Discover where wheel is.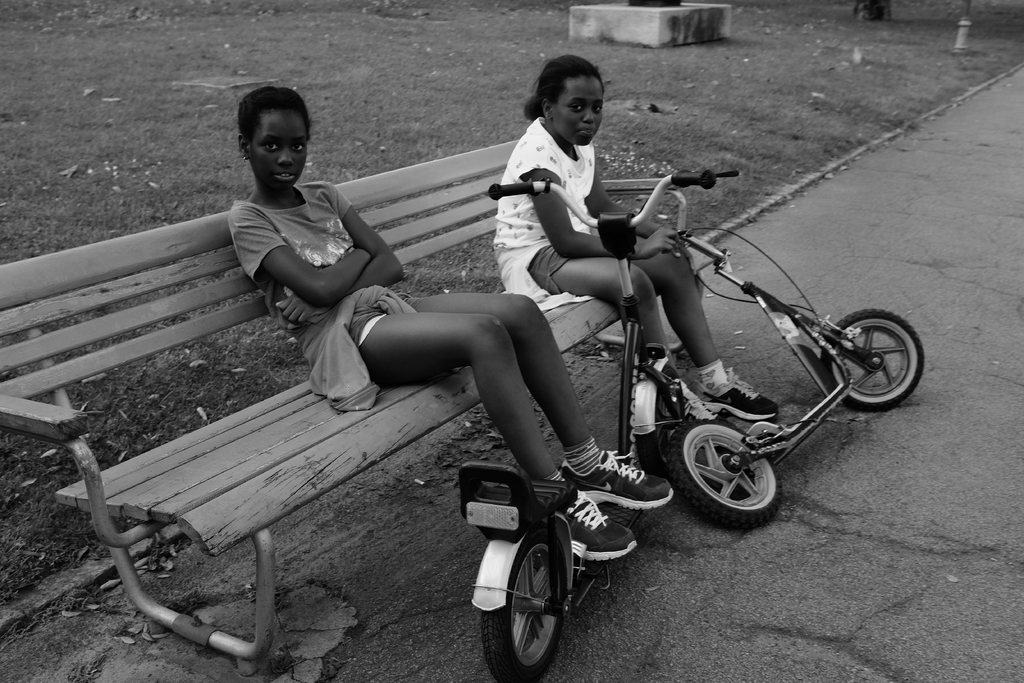
Discovered at bbox=[669, 417, 782, 530].
